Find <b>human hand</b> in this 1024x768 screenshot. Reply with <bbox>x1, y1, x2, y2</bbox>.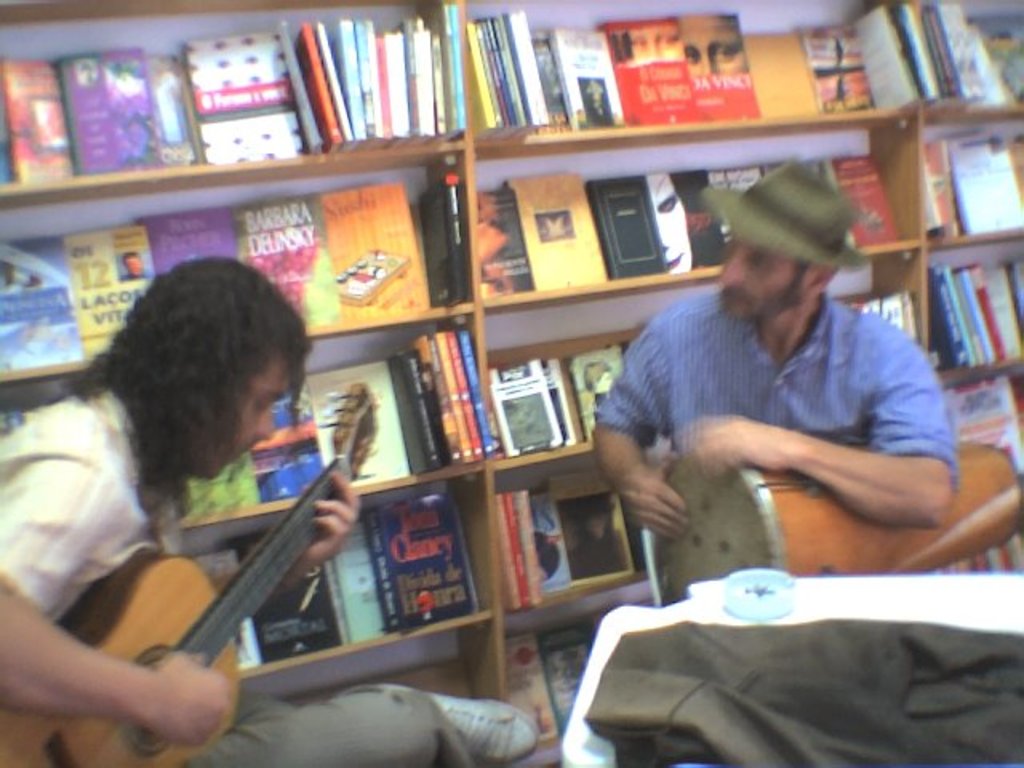
<bbox>288, 469, 365, 581</bbox>.
